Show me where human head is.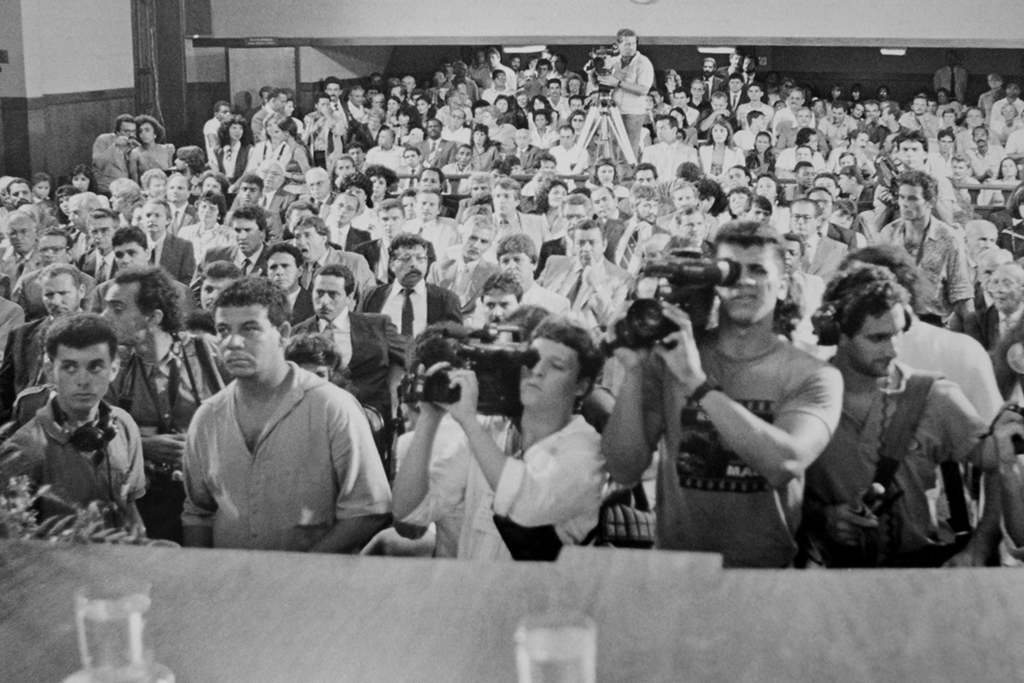
human head is at <region>124, 200, 148, 224</region>.
